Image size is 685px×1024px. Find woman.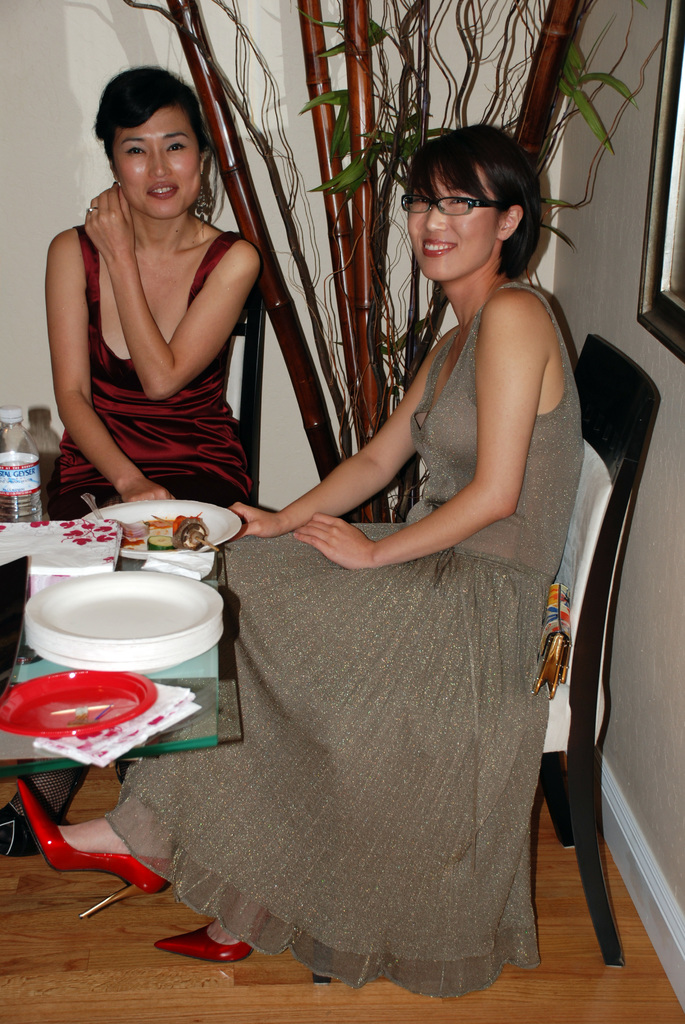
179, 127, 551, 967.
